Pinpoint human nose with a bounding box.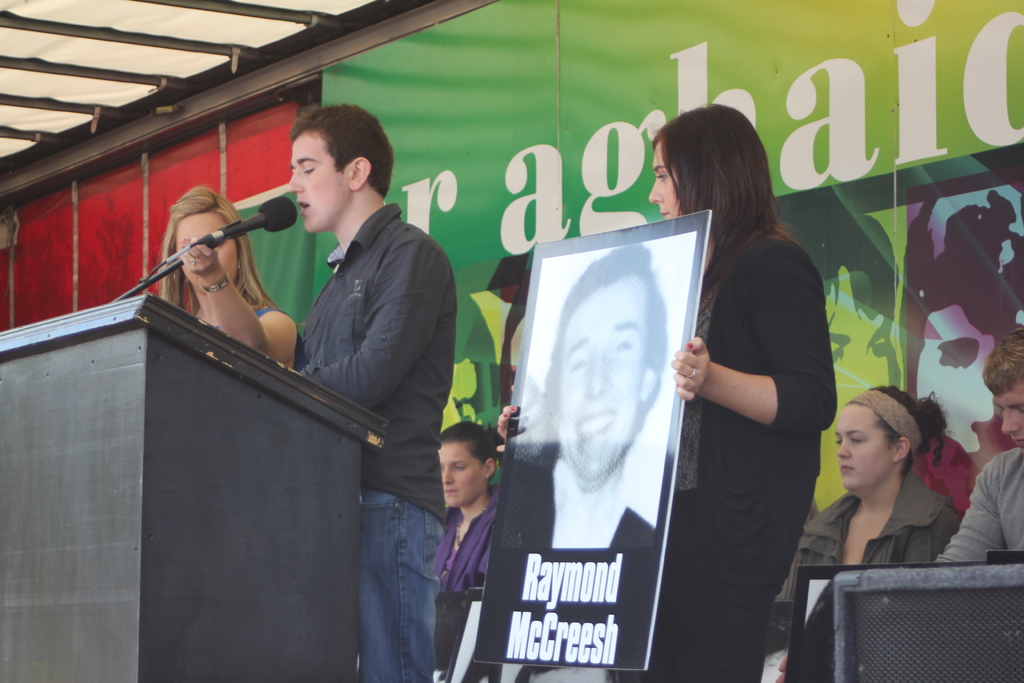
bbox(1001, 411, 1018, 432).
